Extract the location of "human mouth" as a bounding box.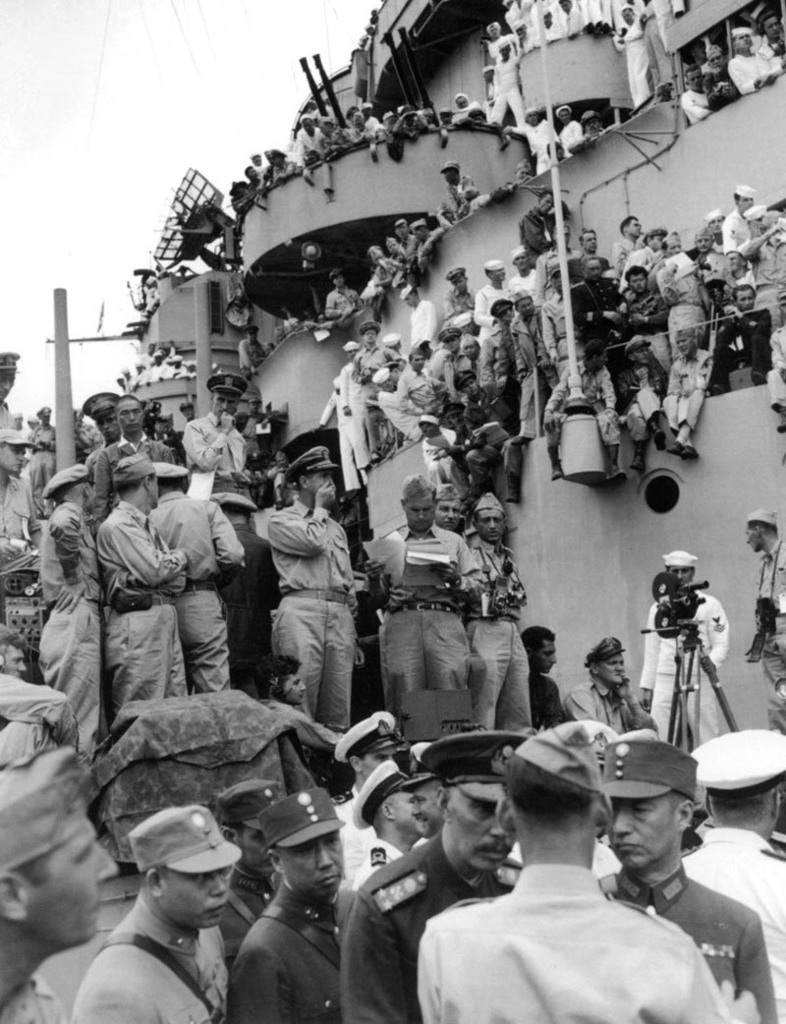
615 845 635 848.
